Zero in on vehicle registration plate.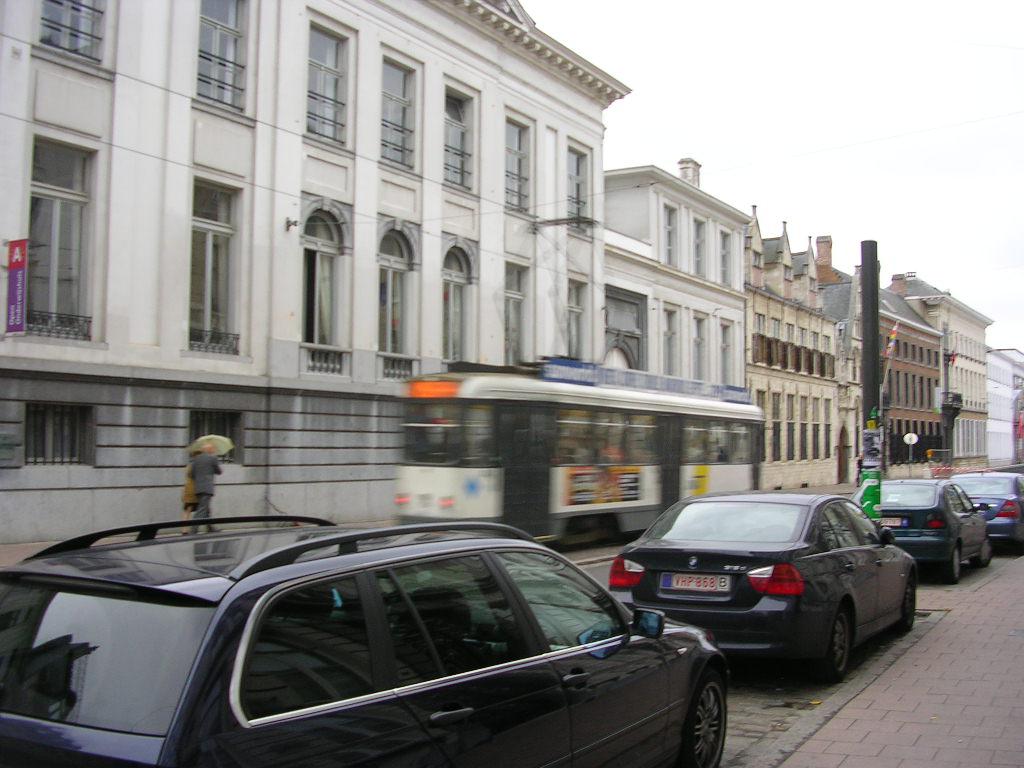
Zeroed in: x1=659 y1=572 x2=729 y2=589.
